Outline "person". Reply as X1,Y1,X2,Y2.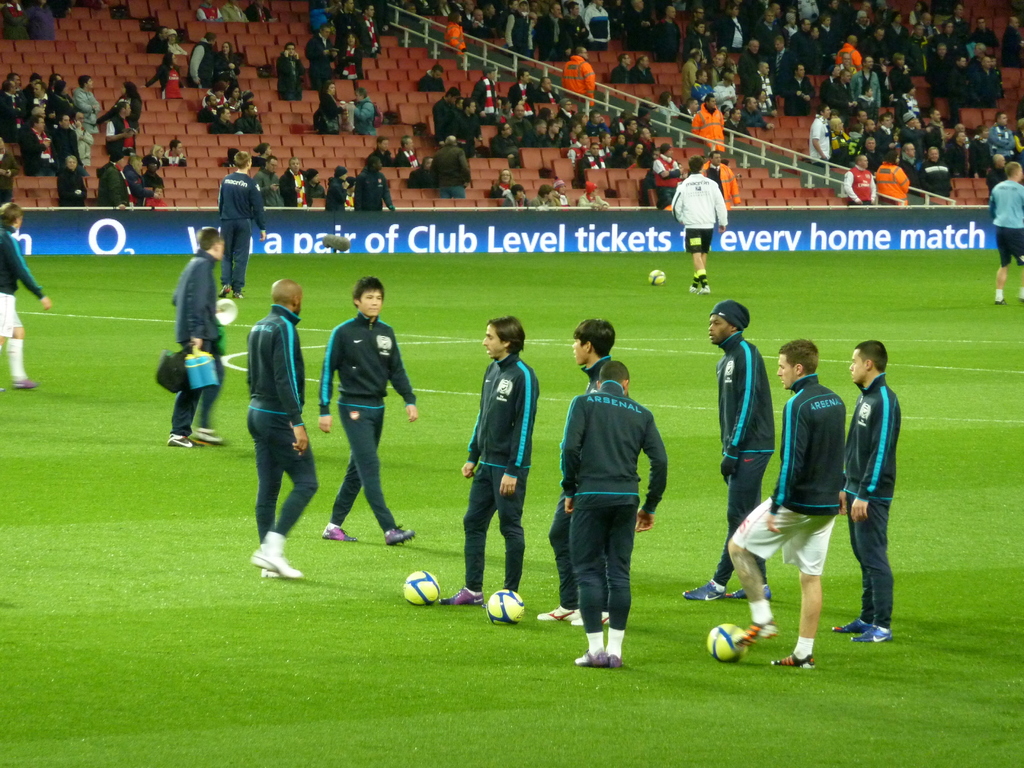
250,0,280,31.
